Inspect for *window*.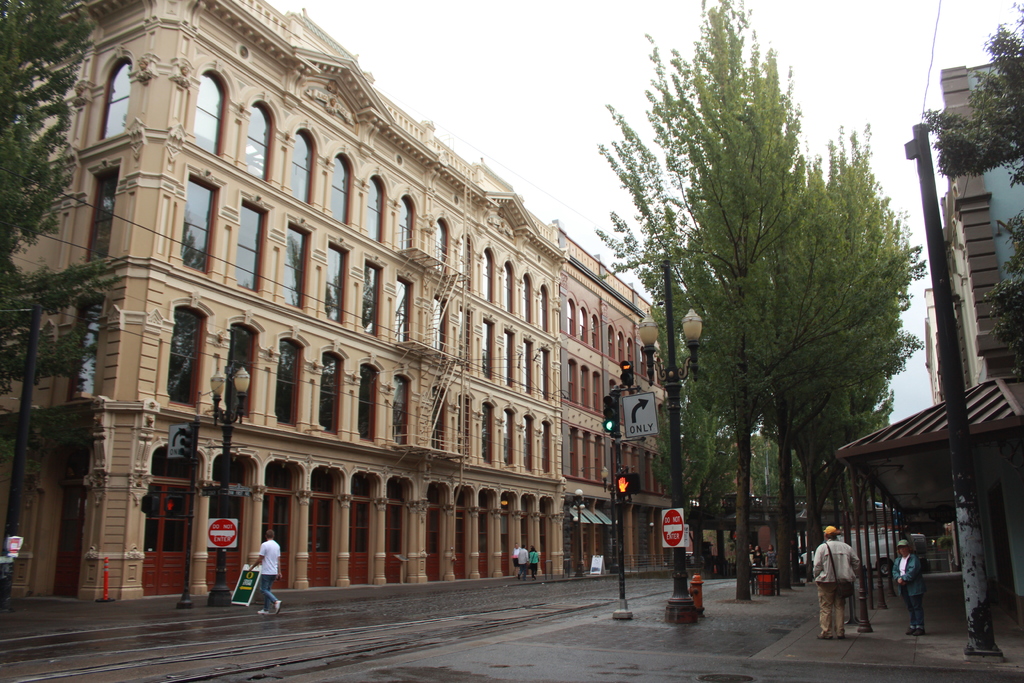
Inspection: rect(566, 361, 573, 399).
